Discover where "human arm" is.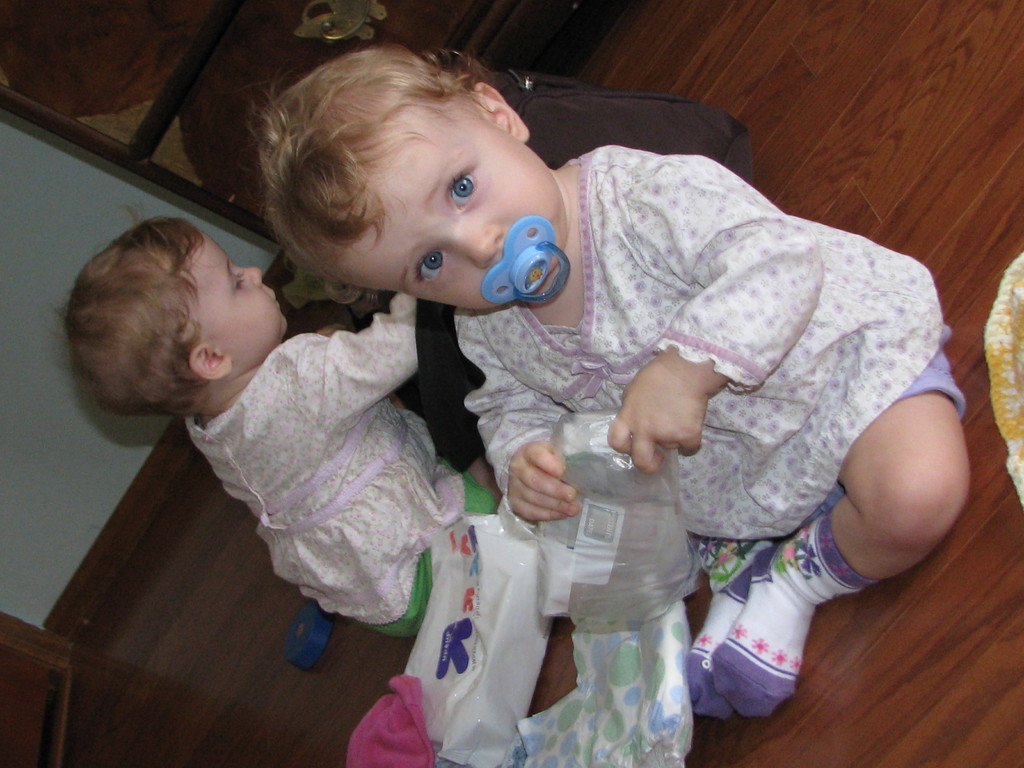
Discovered at box(604, 205, 821, 478).
